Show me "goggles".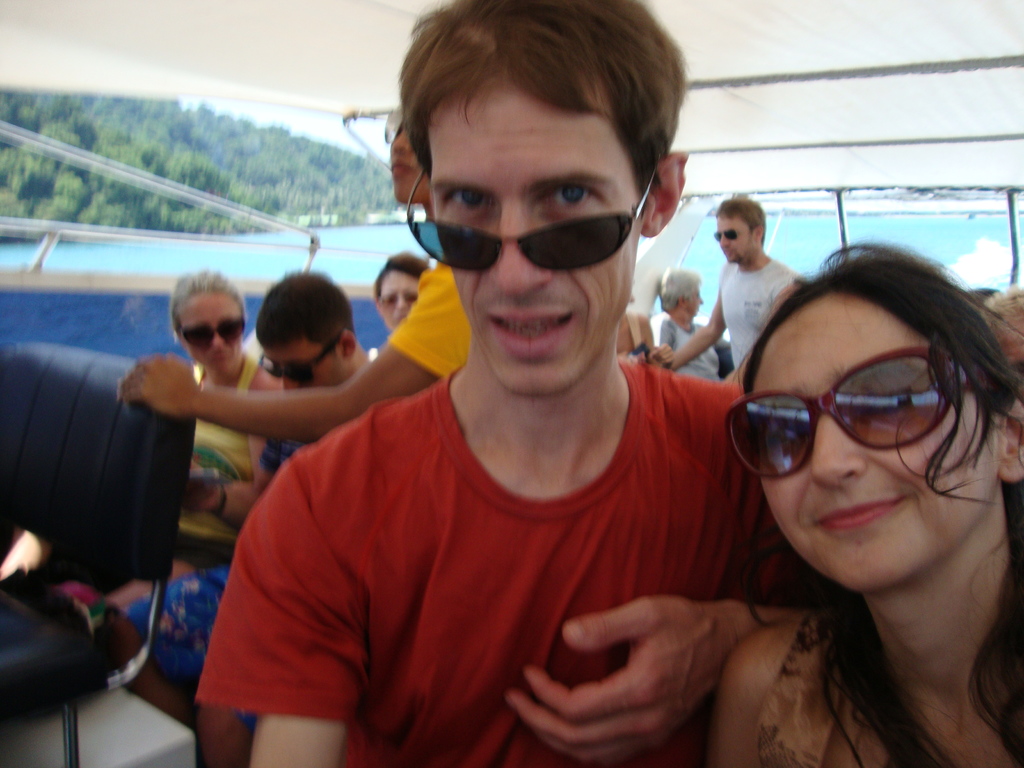
"goggles" is here: [398,157,657,267].
